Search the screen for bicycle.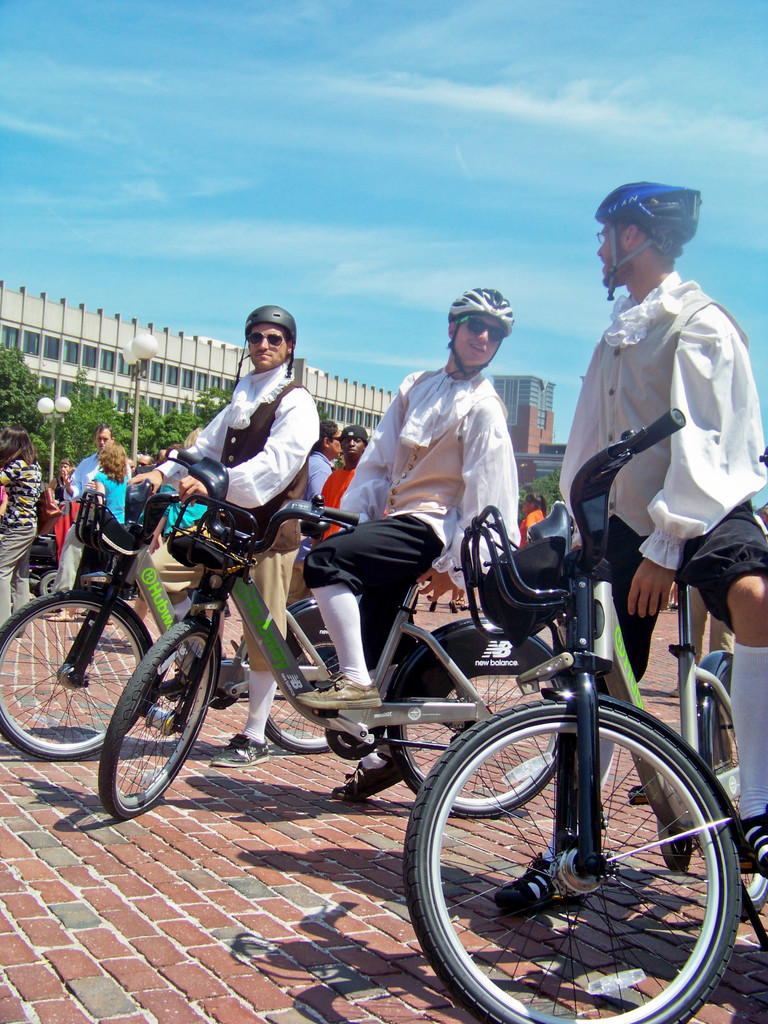
Found at {"x1": 97, "y1": 447, "x2": 562, "y2": 820}.
